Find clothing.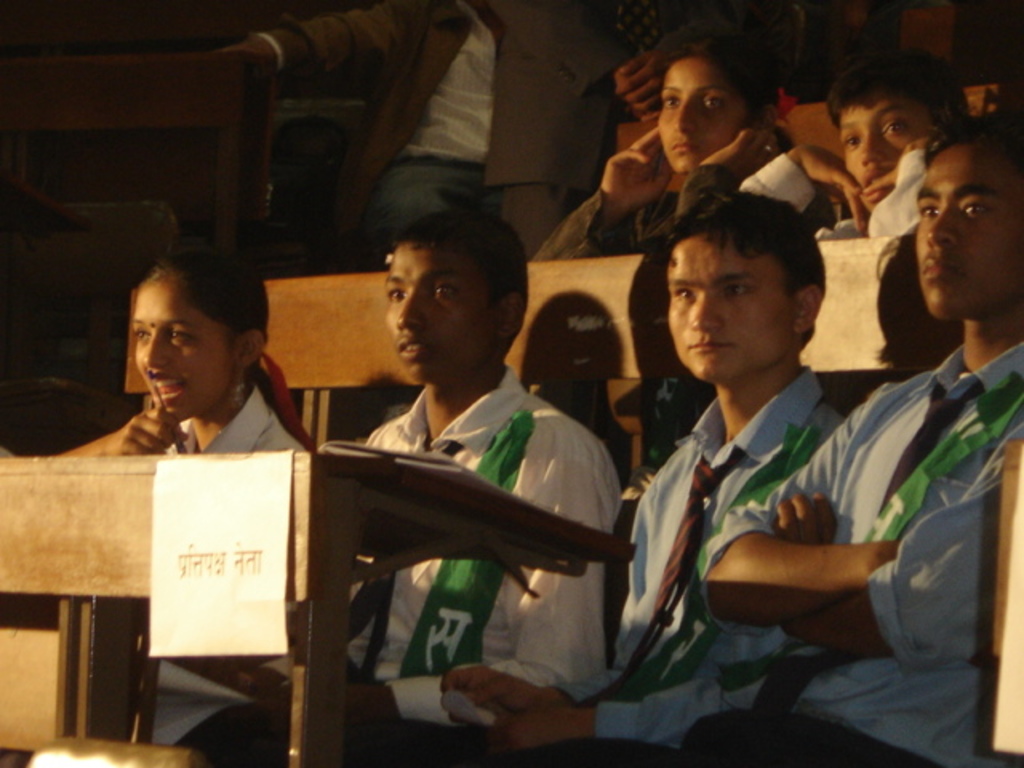
[left=378, top=362, right=862, bottom=766].
